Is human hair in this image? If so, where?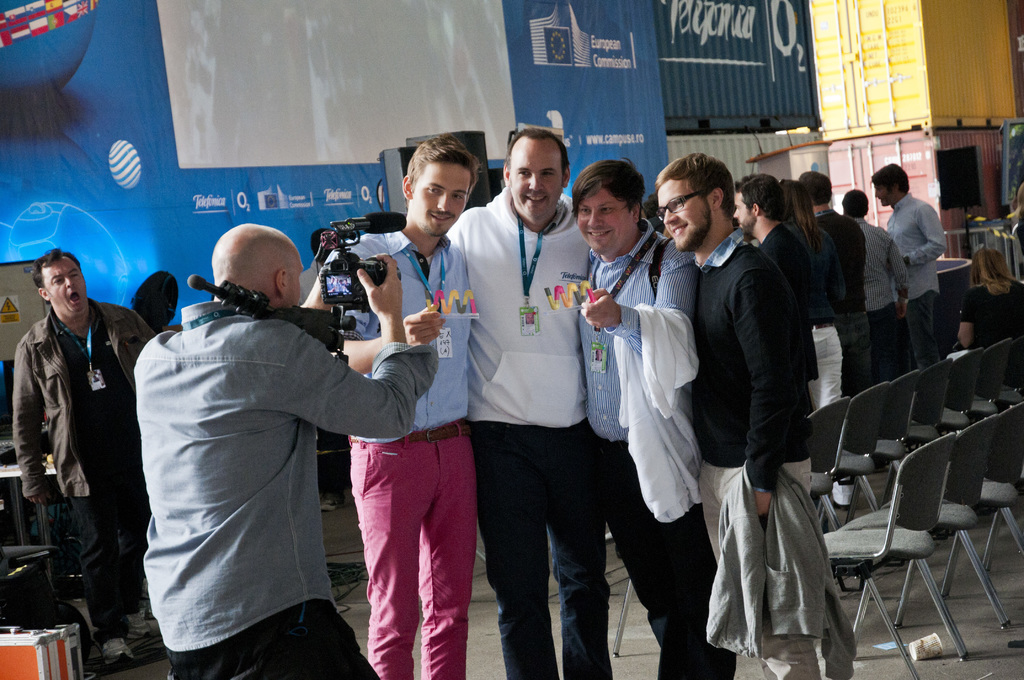
Yes, at 33, 247, 81, 305.
